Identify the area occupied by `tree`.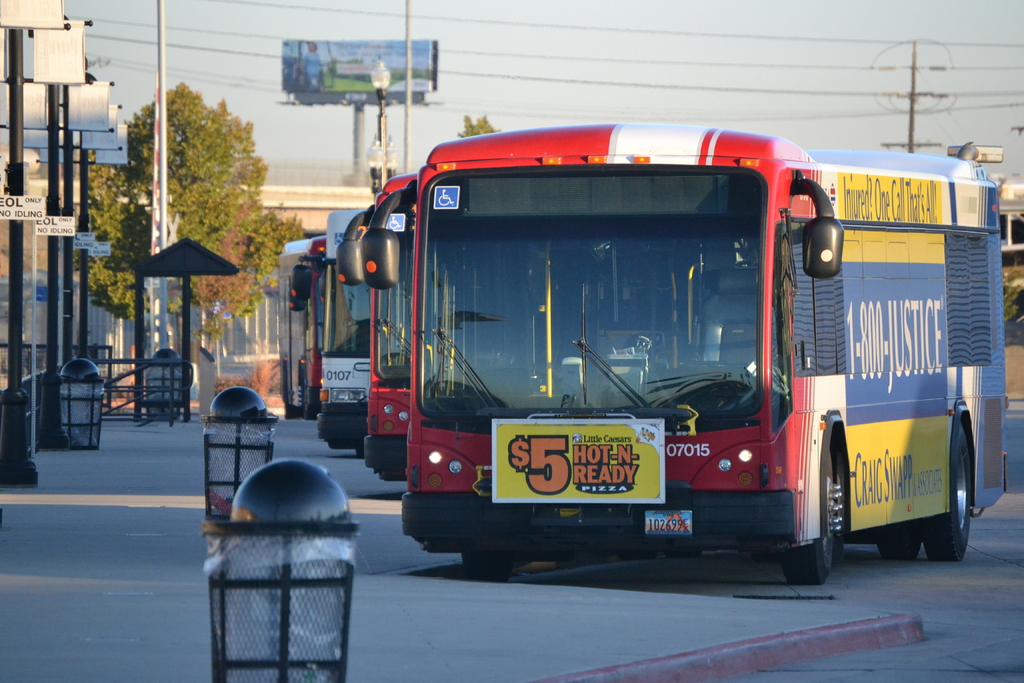
Area: [78, 74, 346, 345].
